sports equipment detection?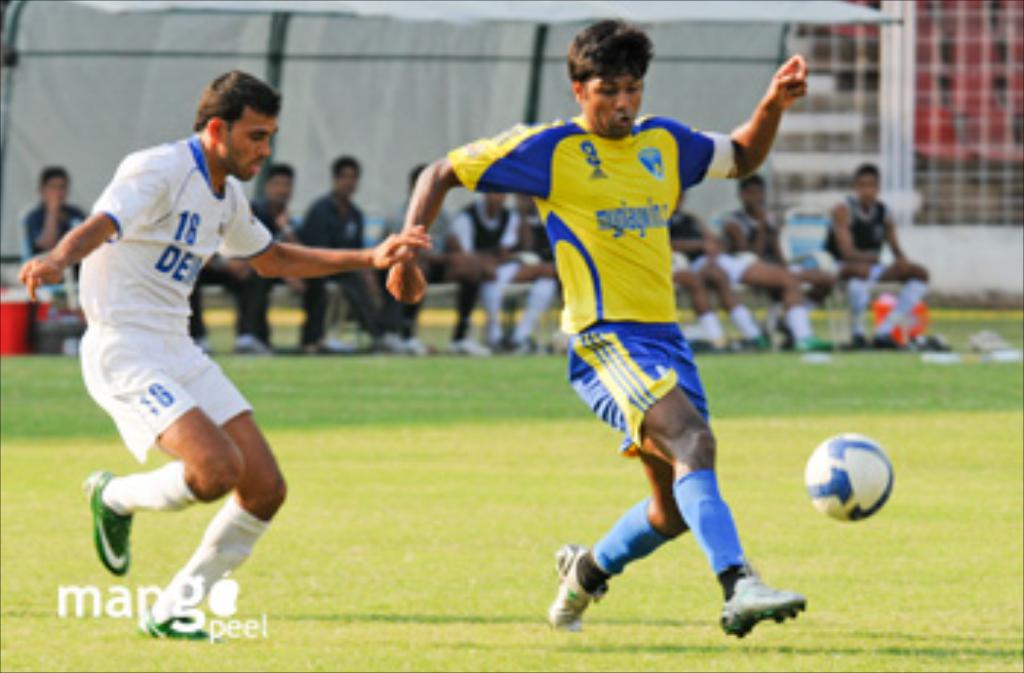
<box>547,541,609,629</box>
